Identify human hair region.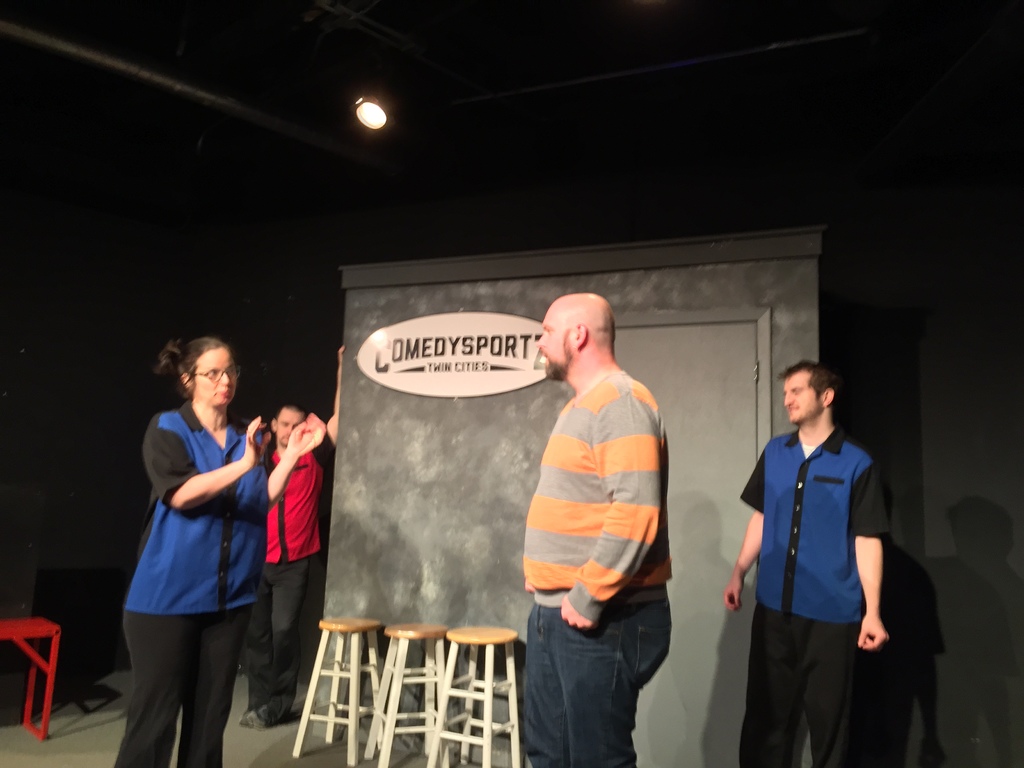
Region: detection(154, 336, 236, 404).
